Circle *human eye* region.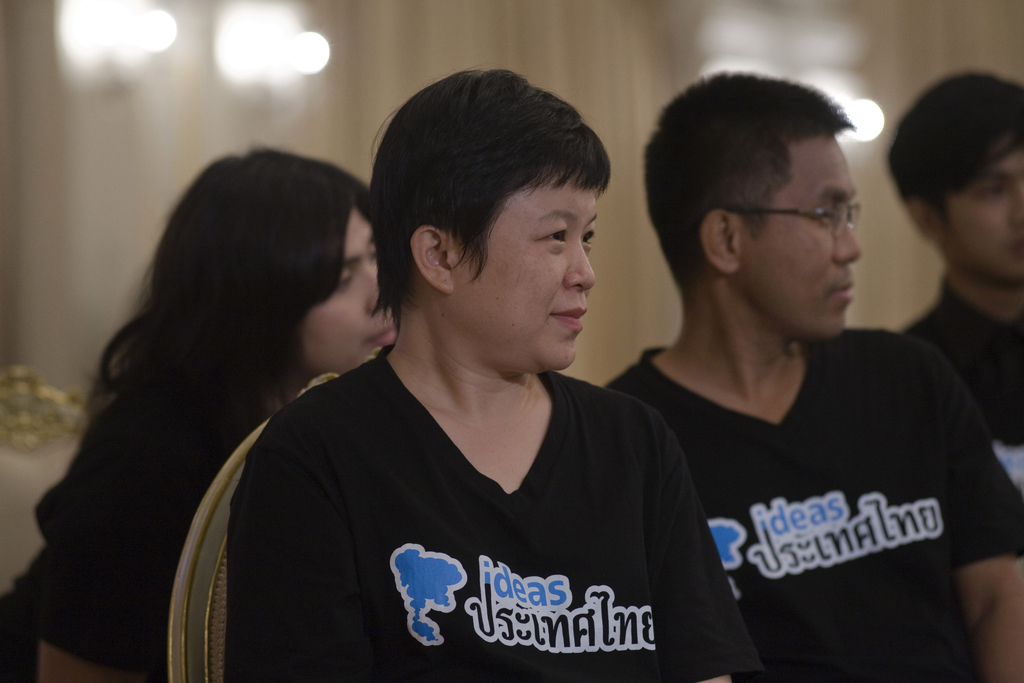
Region: (577,226,601,251).
